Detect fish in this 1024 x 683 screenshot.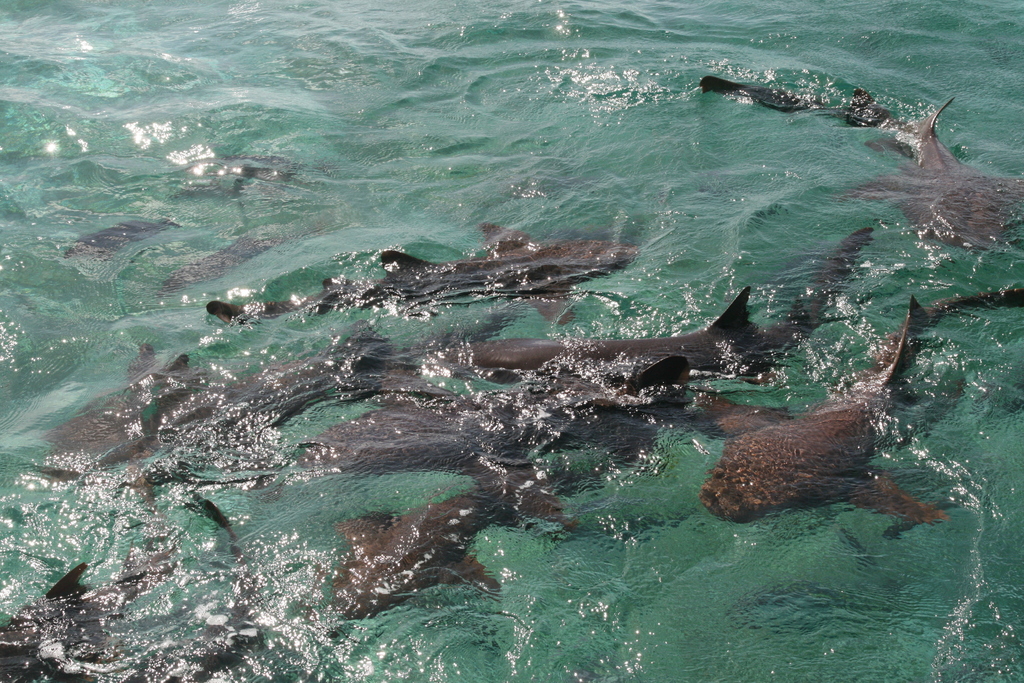
Detection: l=872, t=290, r=1023, b=377.
